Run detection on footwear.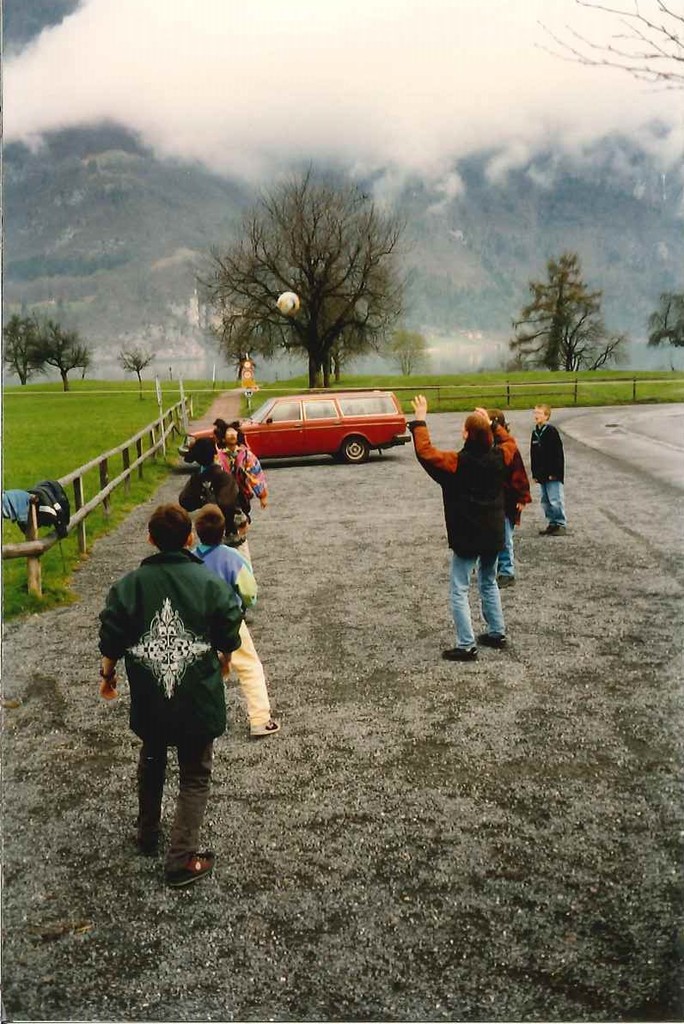
Result: 442:644:473:660.
